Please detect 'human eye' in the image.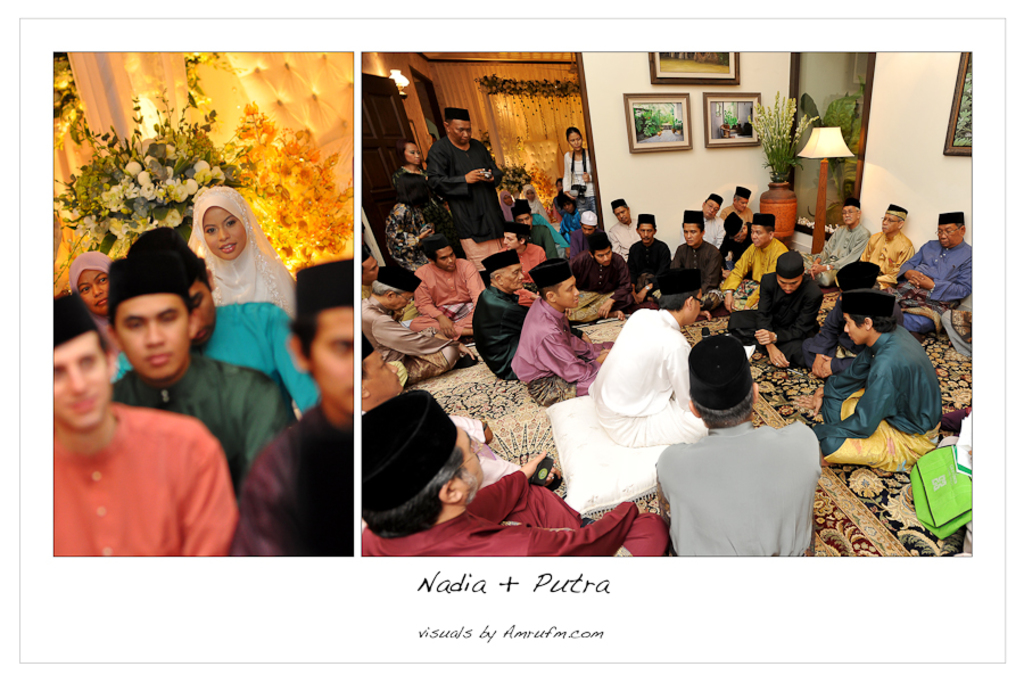
detection(565, 287, 576, 295).
